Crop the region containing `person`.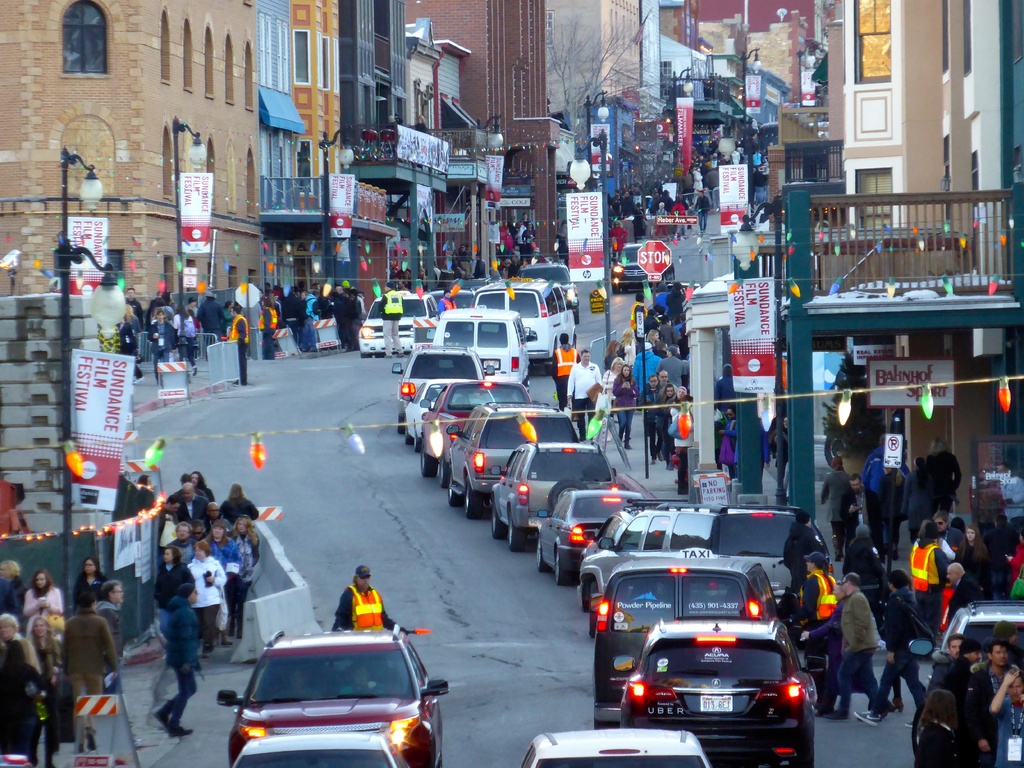
Crop region: Rect(612, 362, 637, 452).
